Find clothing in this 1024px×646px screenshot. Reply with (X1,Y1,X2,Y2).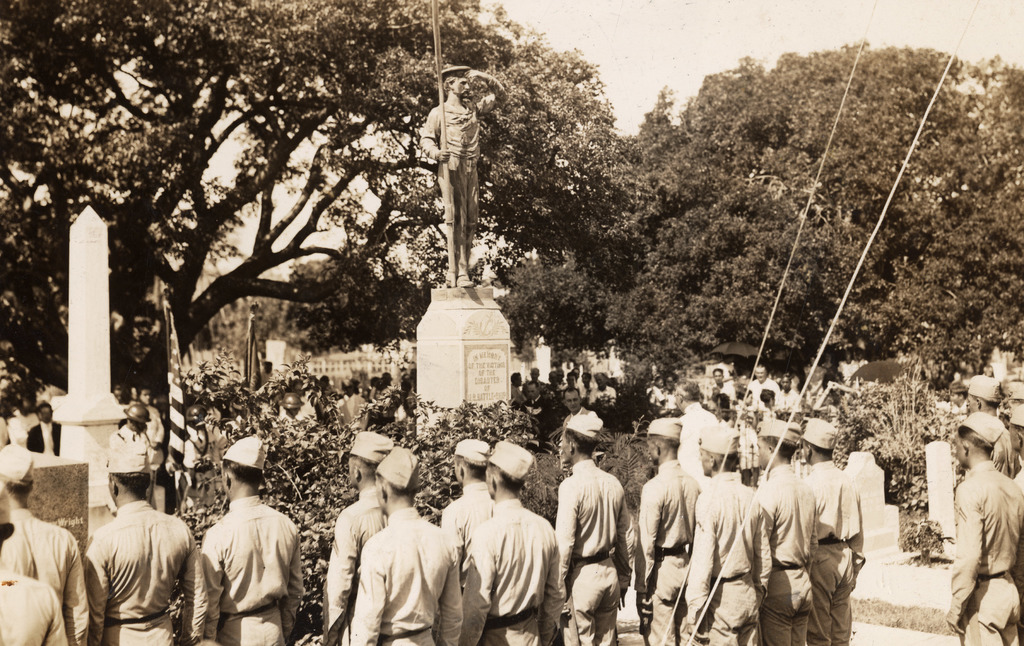
(948,456,1023,645).
